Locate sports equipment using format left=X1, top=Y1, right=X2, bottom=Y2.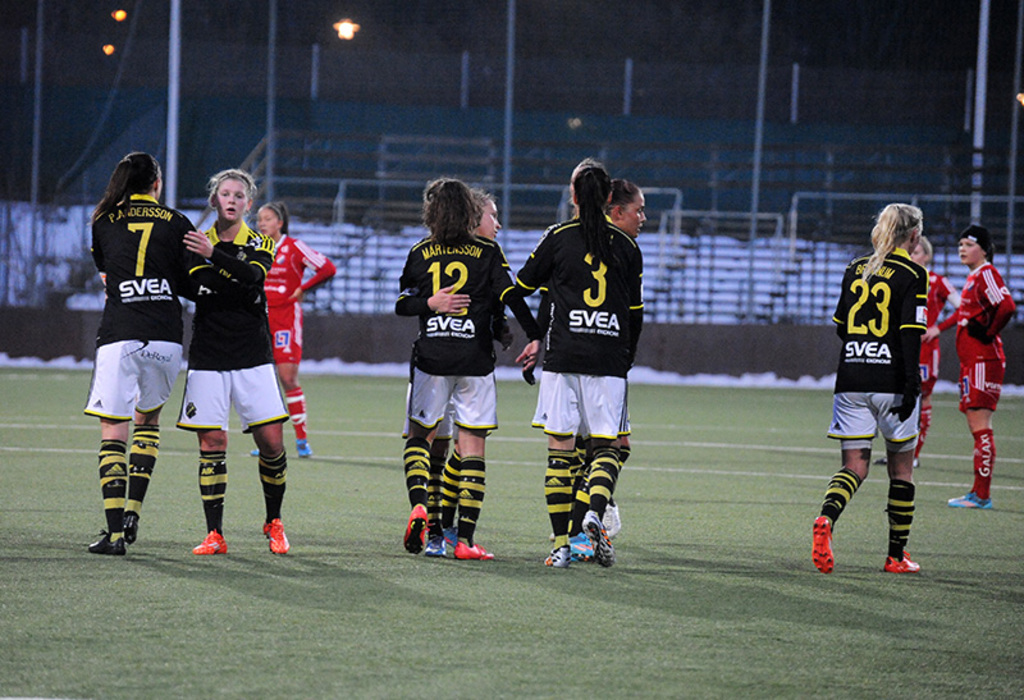
left=248, top=447, right=265, bottom=457.
